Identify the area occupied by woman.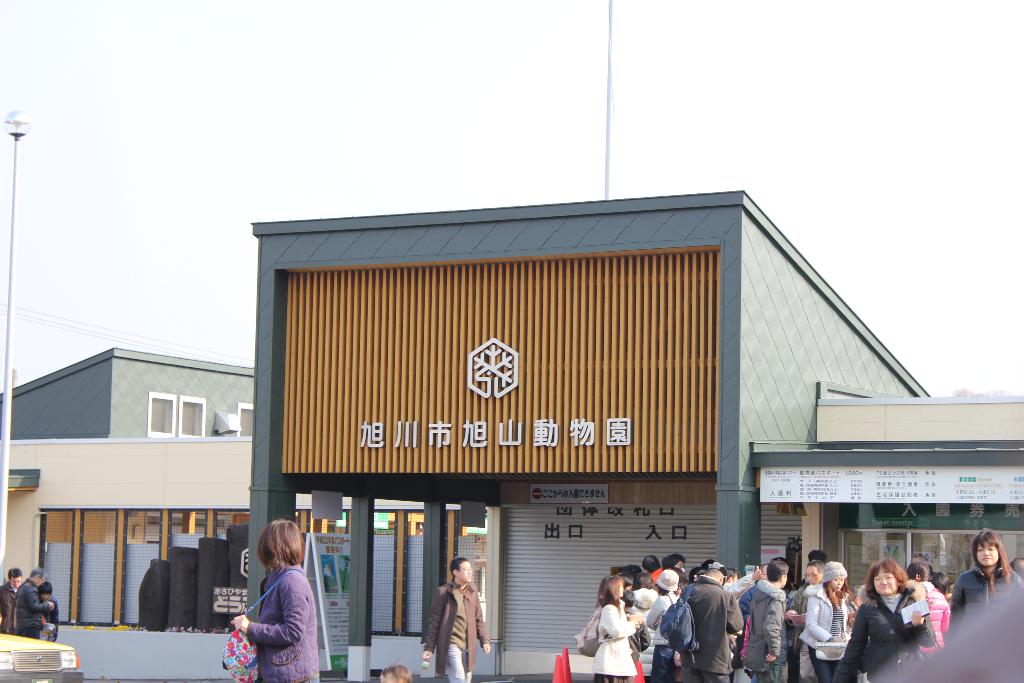
Area: crop(795, 561, 858, 680).
